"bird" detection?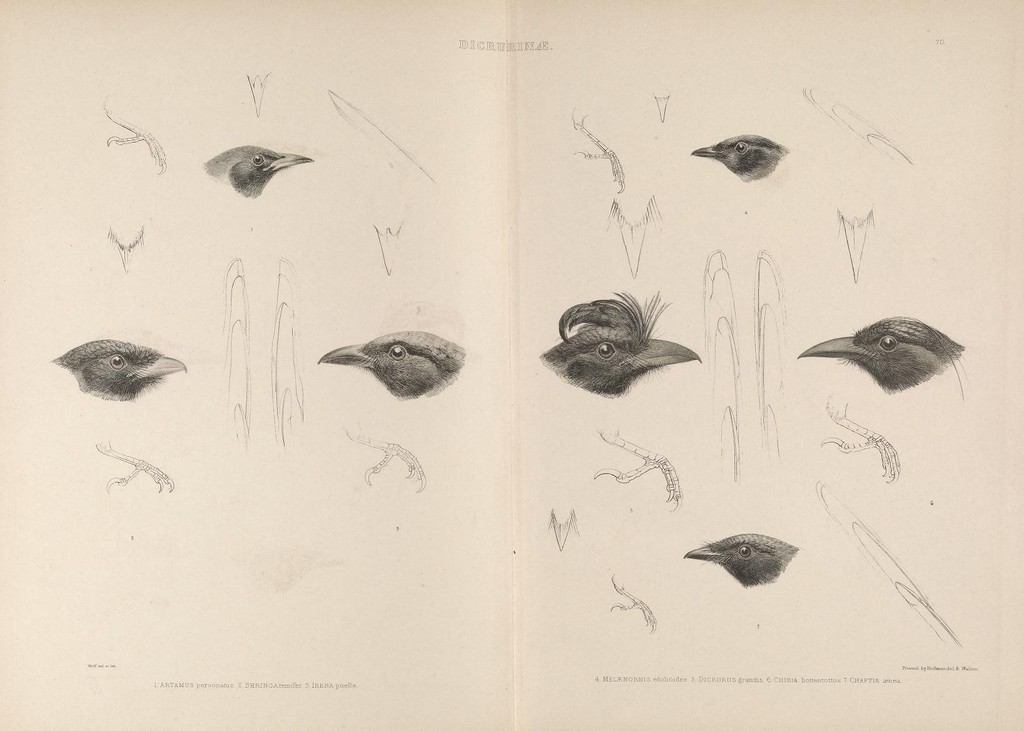
box=[309, 325, 461, 399]
